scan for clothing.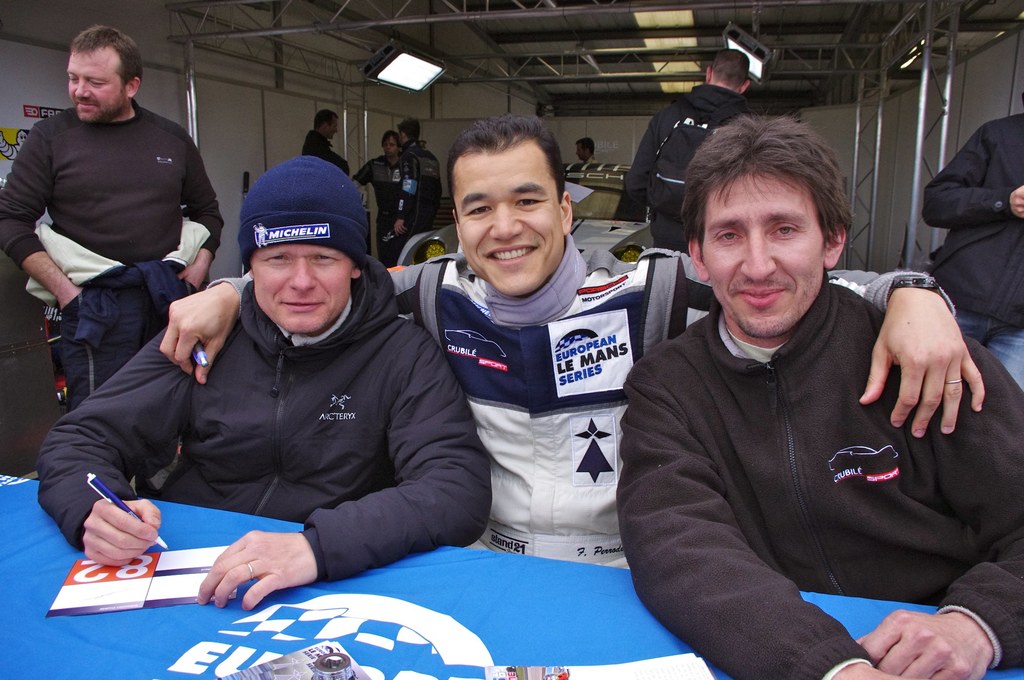
Scan result: 584/86/813/279.
